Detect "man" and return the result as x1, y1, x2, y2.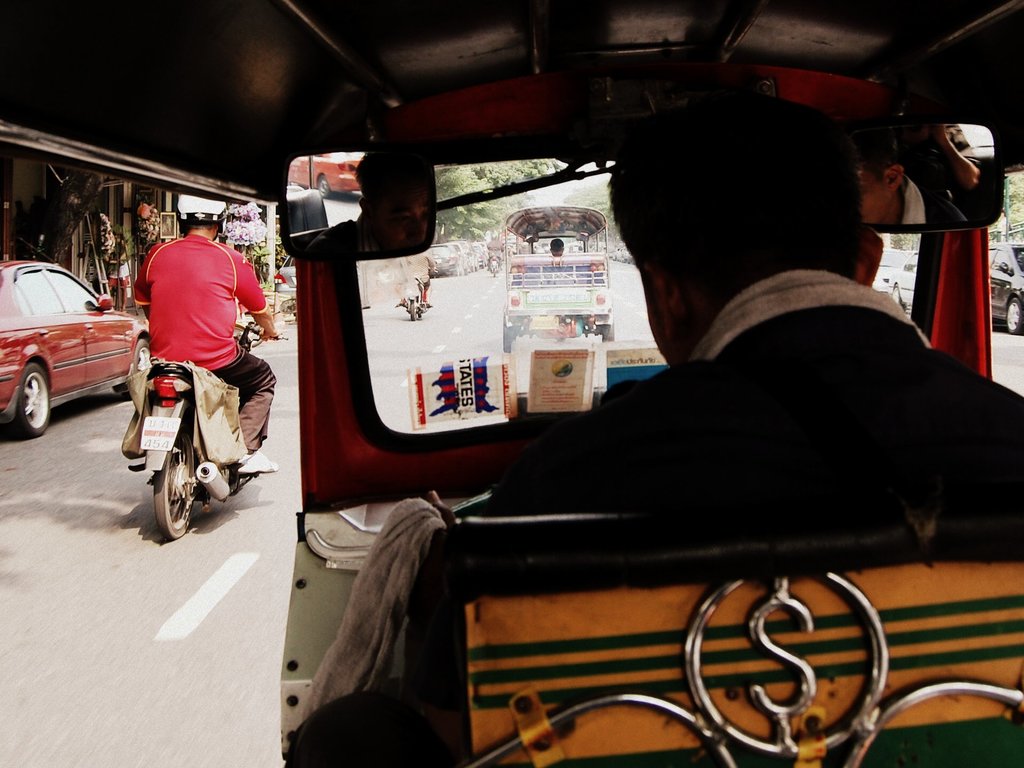
405, 246, 434, 303.
